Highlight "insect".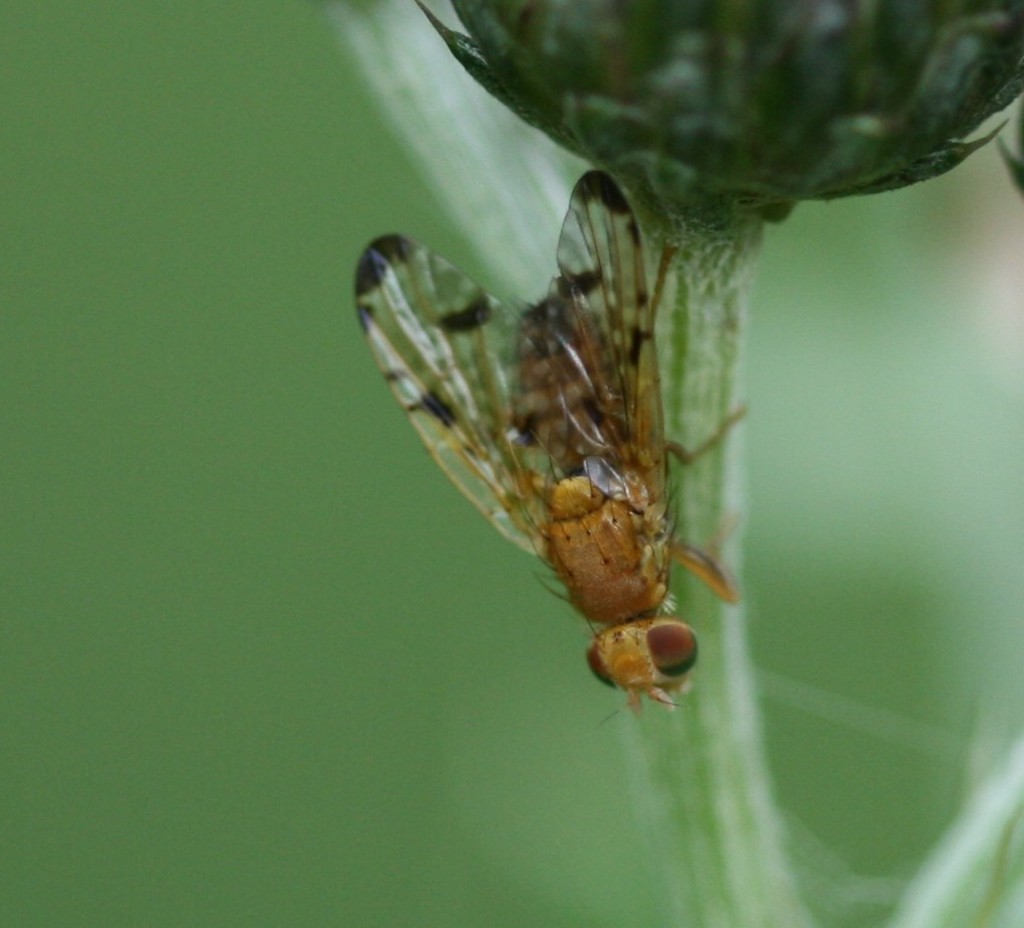
Highlighted region: [344, 168, 750, 724].
